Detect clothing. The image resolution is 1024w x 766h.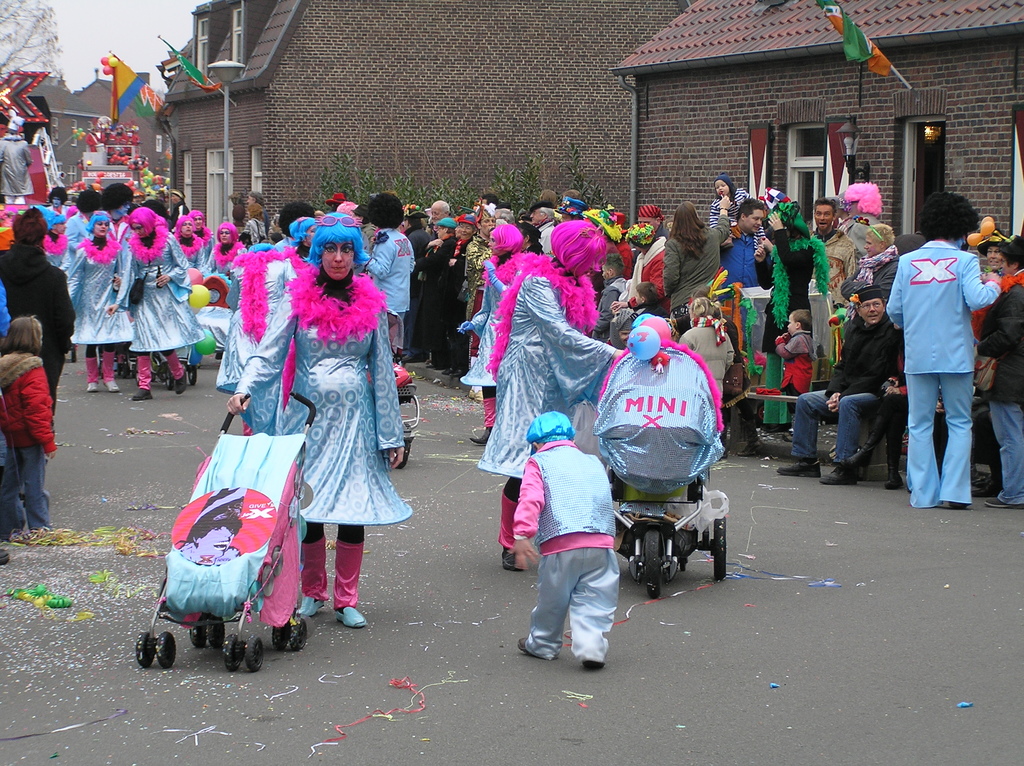
locate(62, 228, 135, 347).
